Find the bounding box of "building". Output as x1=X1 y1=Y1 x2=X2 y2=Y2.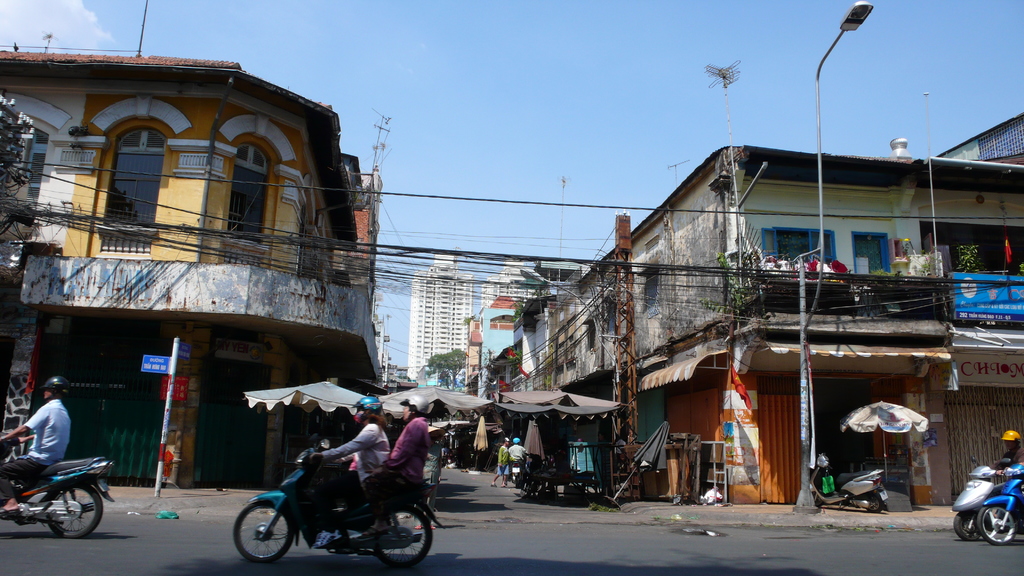
x1=556 y1=167 x2=1023 y2=498.
